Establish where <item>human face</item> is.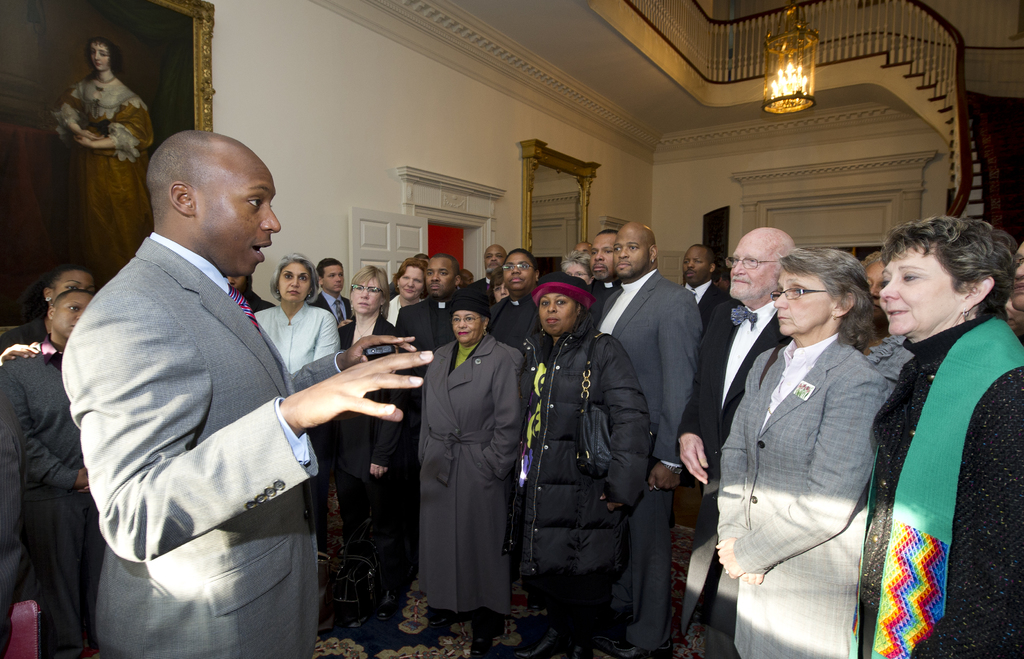
Established at (left=453, top=312, right=484, bottom=343).
